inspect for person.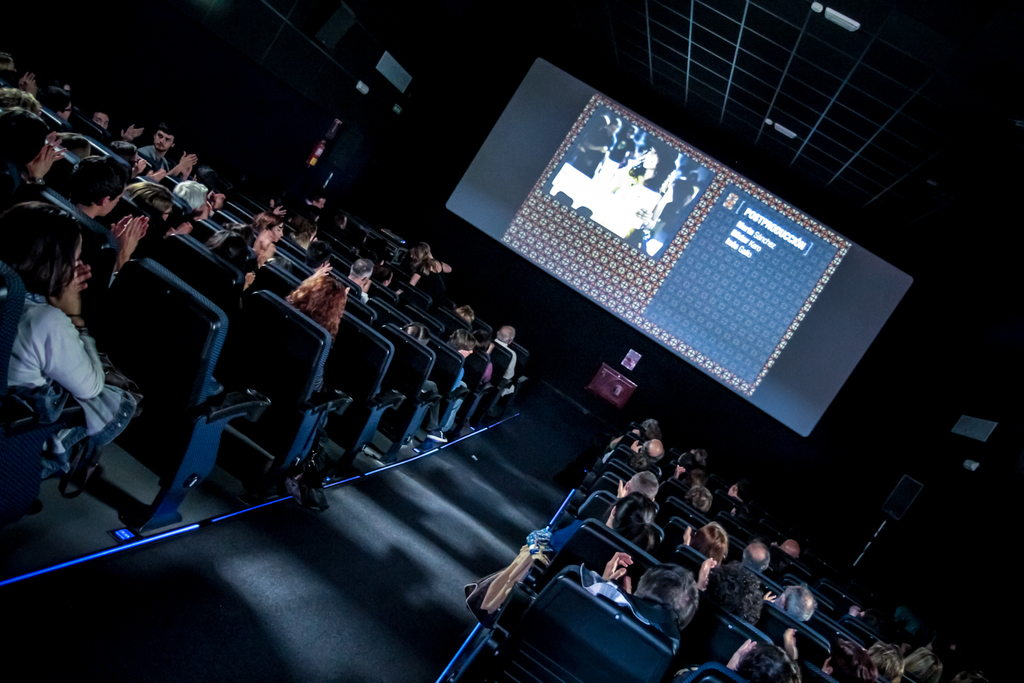
Inspection: bbox=[403, 322, 447, 451].
